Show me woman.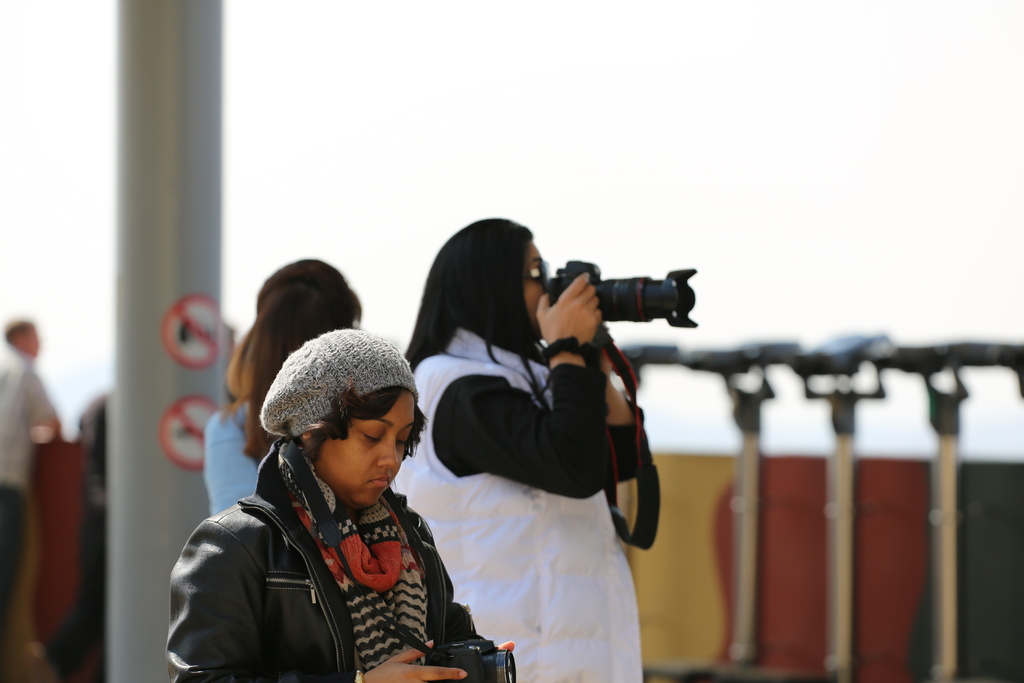
woman is here: 408:213:666:682.
